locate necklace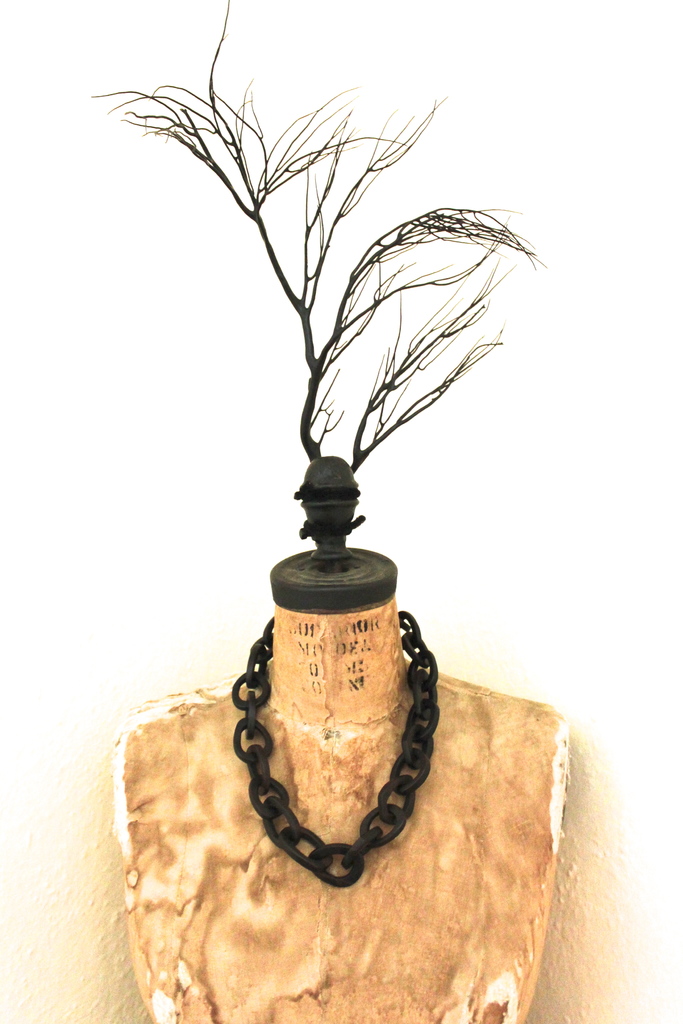
(left=192, top=593, right=464, bottom=957)
